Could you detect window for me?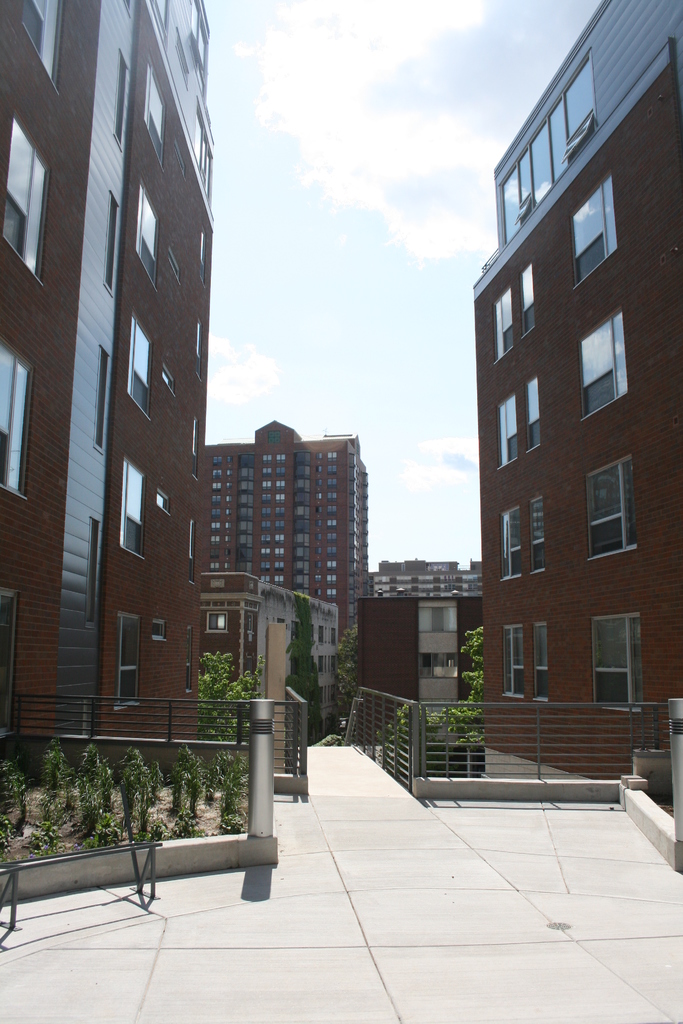
Detection result: l=236, t=530, r=254, b=546.
